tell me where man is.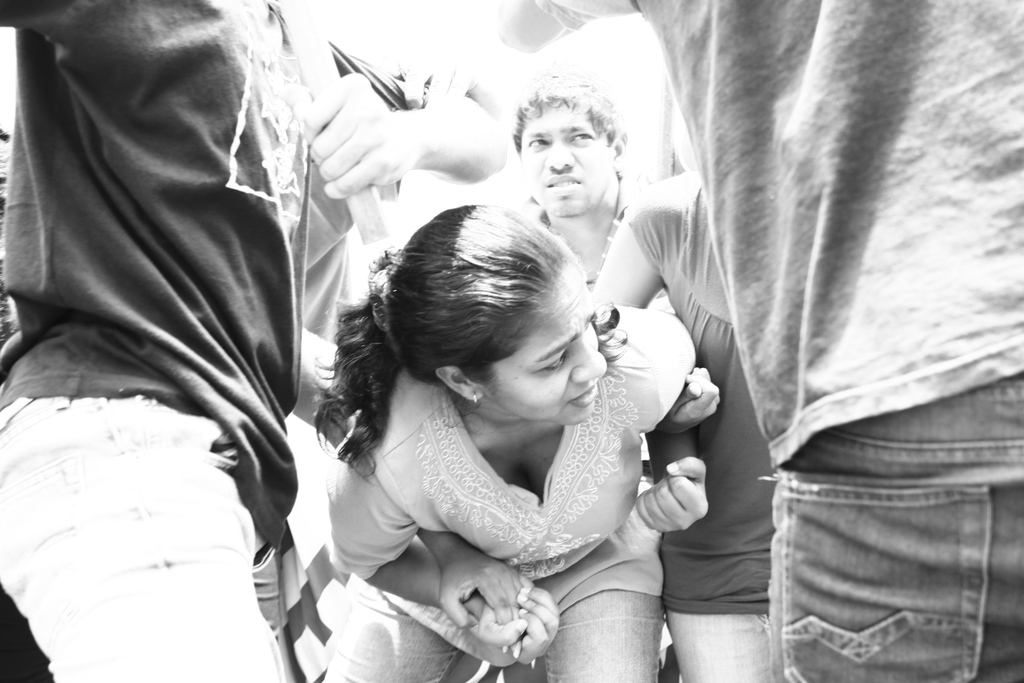
man is at {"x1": 0, "y1": 0, "x2": 293, "y2": 682}.
